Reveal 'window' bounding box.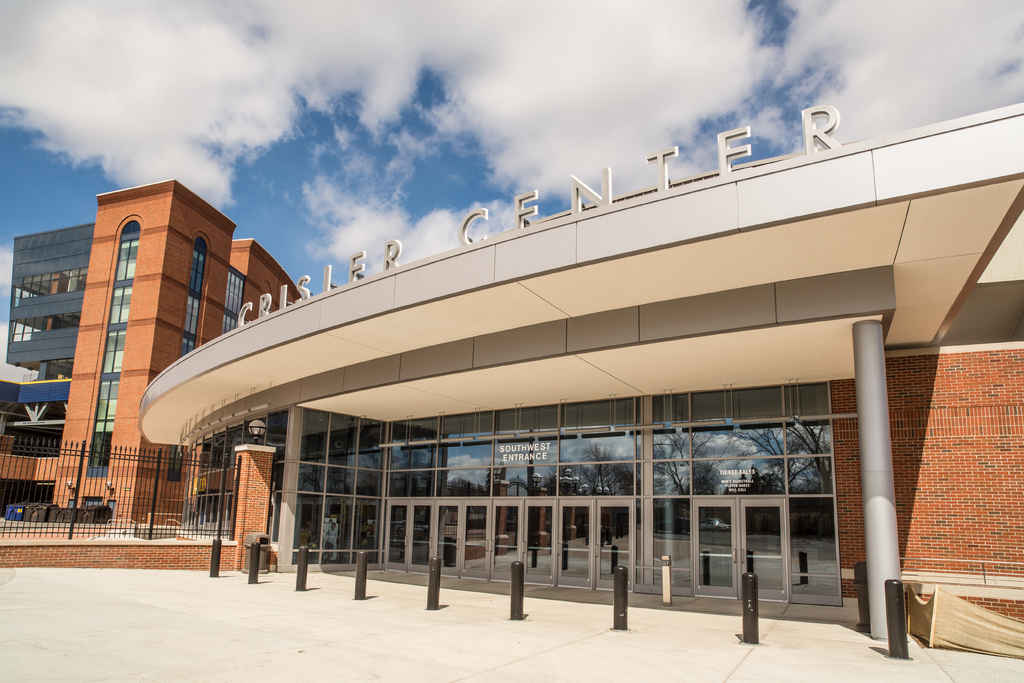
Revealed: pyautogui.locateOnScreen(15, 313, 76, 345).
